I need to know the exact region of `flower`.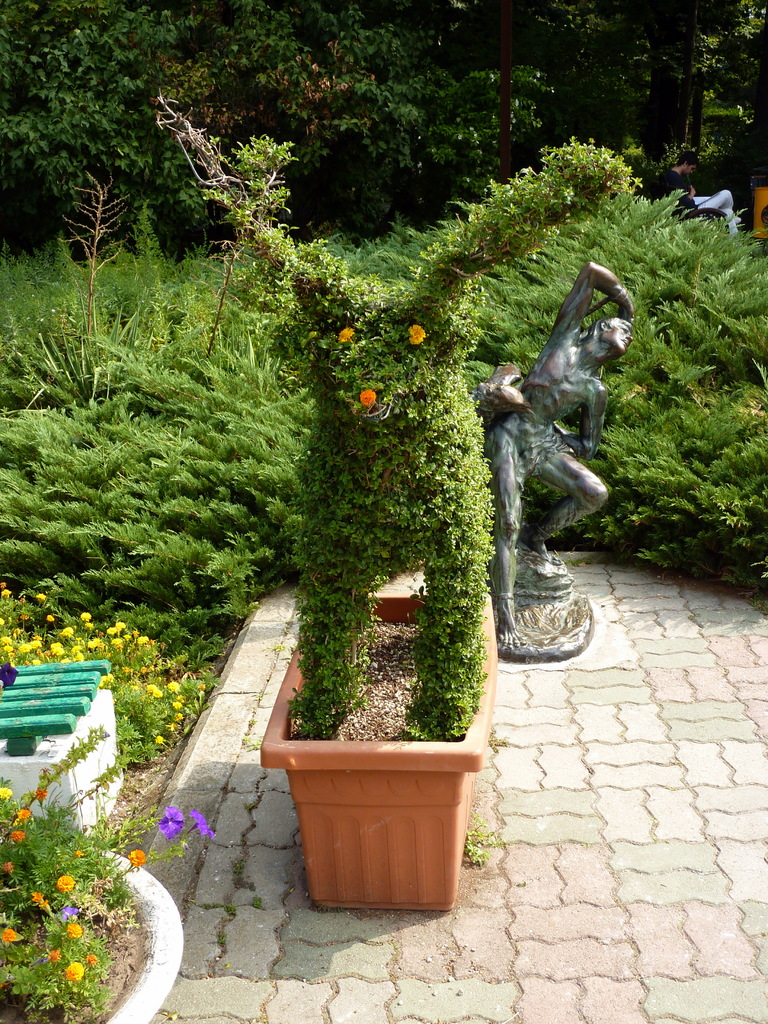
Region: detection(16, 808, 30, 820).
